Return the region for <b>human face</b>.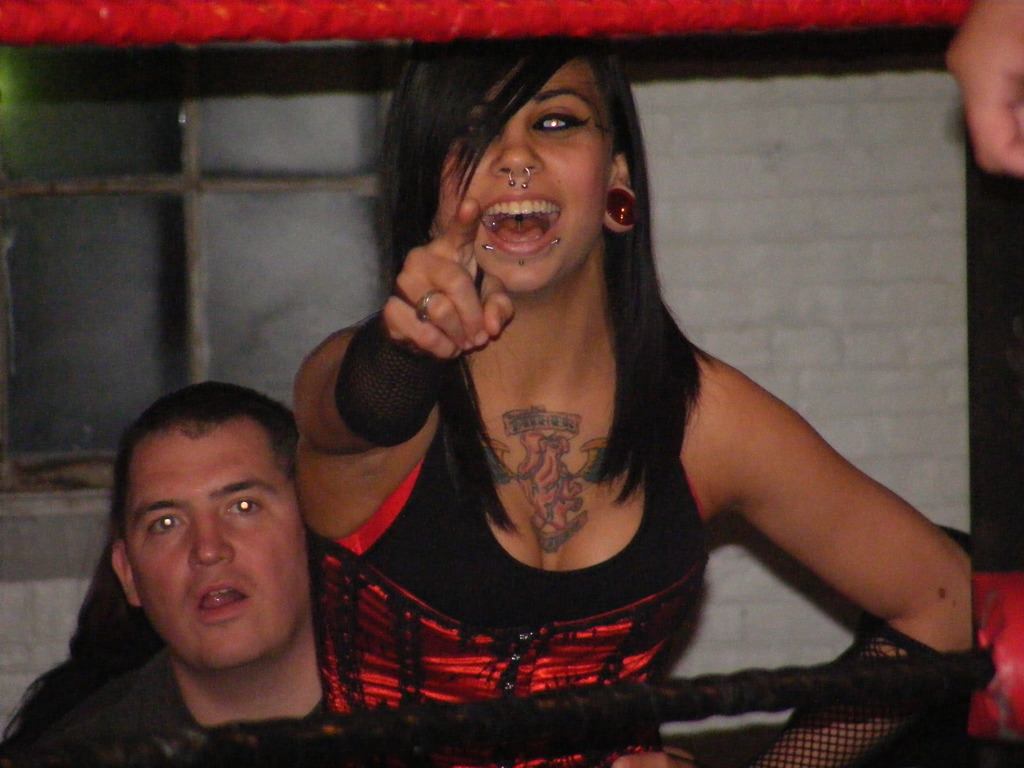
bbox=[129, 436, 303, 667].
